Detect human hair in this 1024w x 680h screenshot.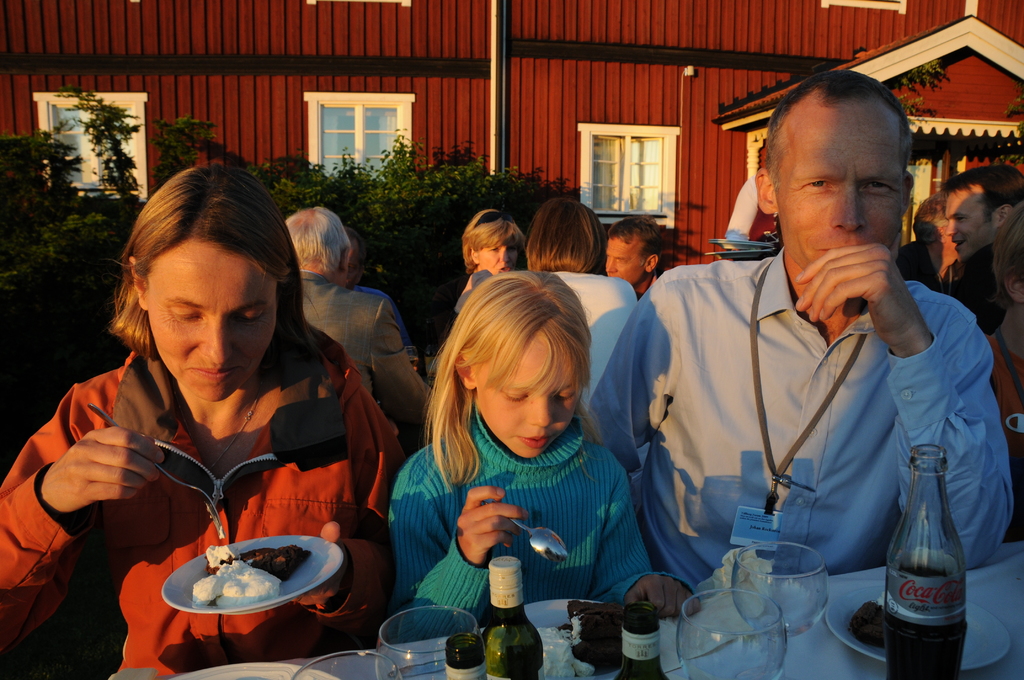
Detection: [x1=517, y1=194, x2=602, y2=287].
